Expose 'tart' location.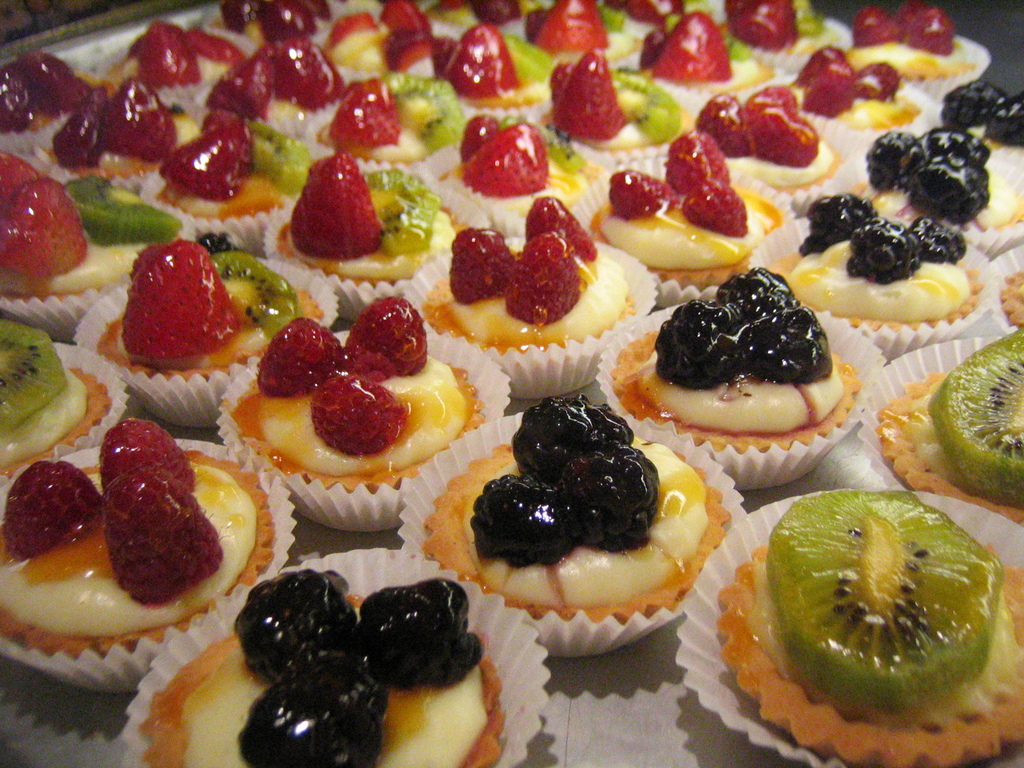
Exposed at <box>717,491,1023,767</box>.
